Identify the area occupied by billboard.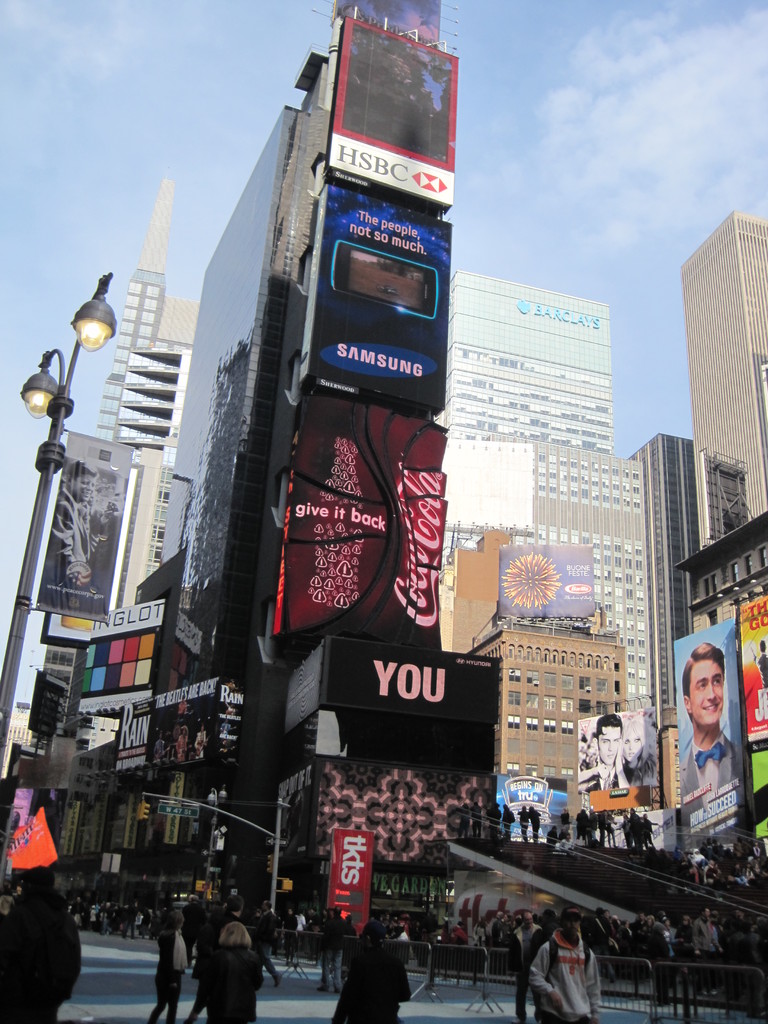
Area: pyautogui.locateOnScreen(337, 20, 456, 211).
